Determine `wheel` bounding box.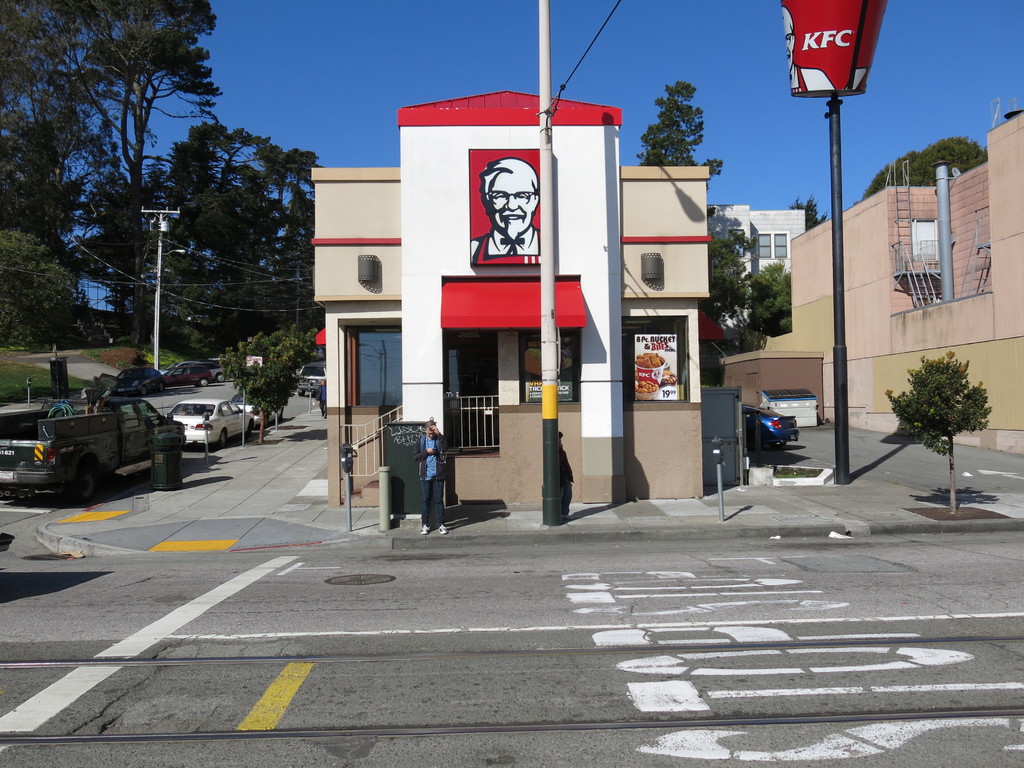
Determined: 140 385 147 396.
